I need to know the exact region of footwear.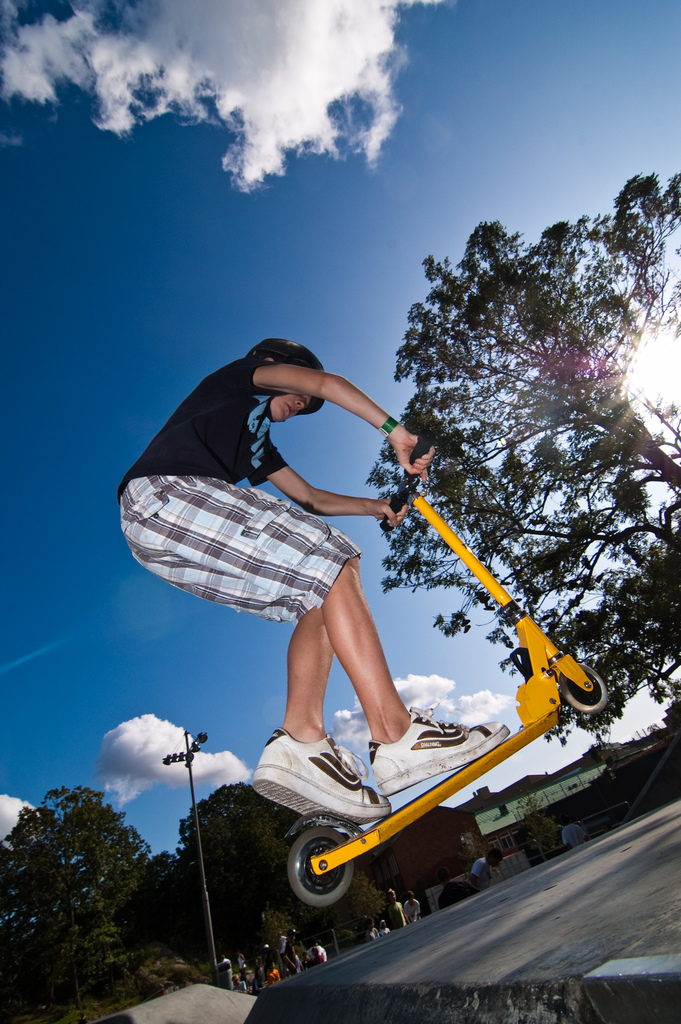
Region: {"x1": 249, "y1": 741, "x2": 390, "y2": 820}.
